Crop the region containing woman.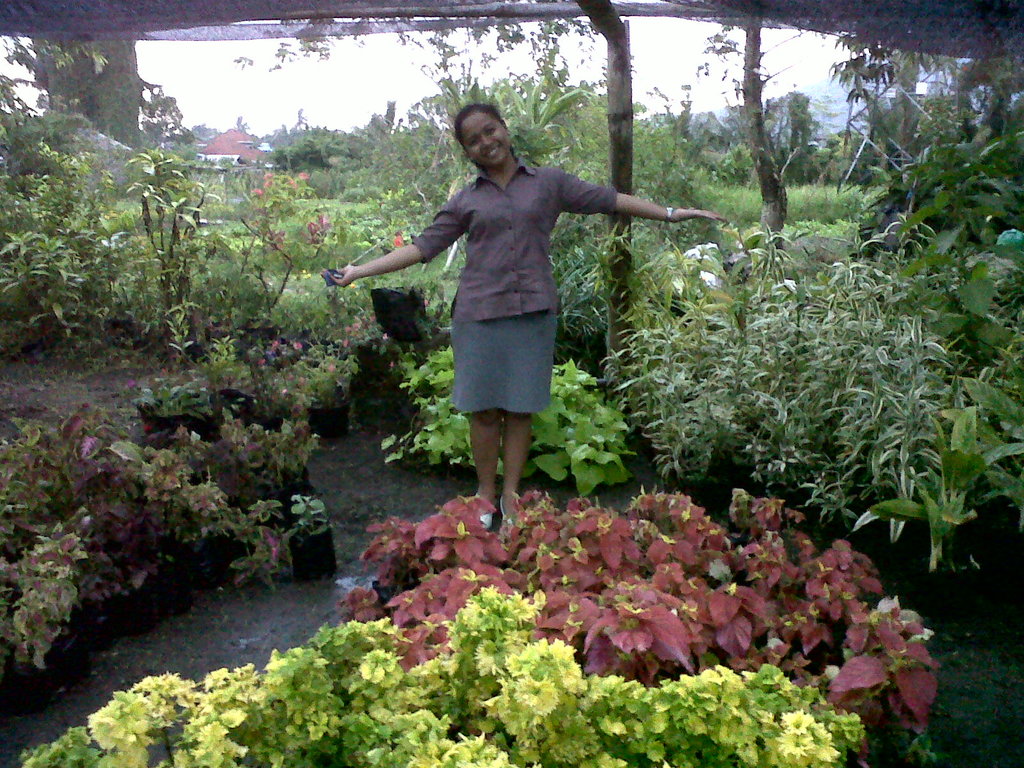
Crop region: <region>322, 84, 701, 557</region>.
